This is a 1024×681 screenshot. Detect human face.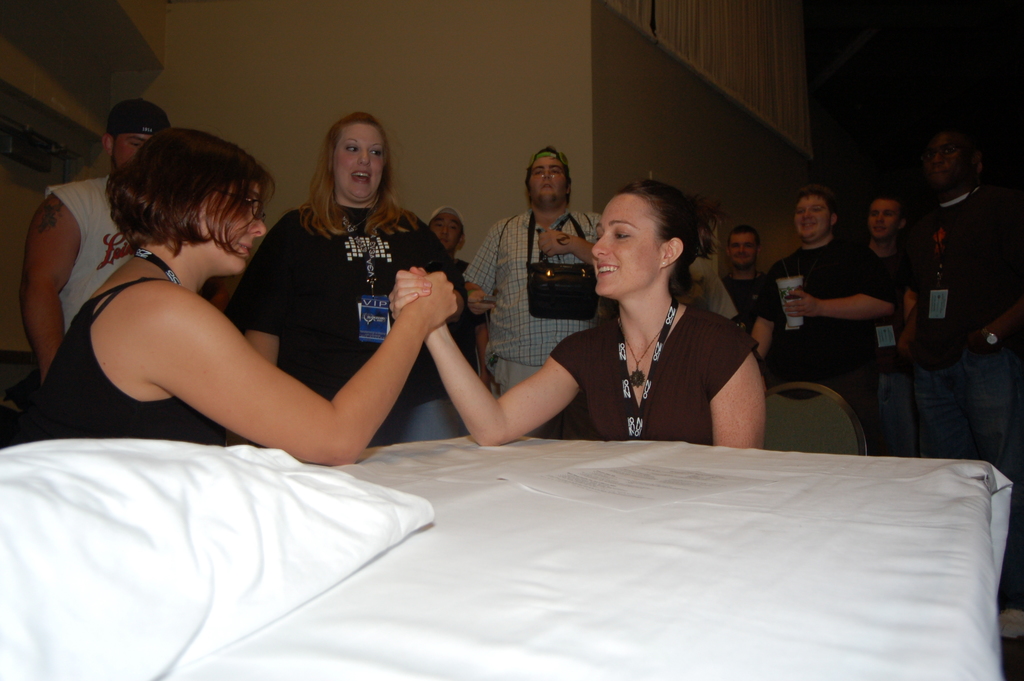
l=336, t=124, r=387, b=200.
